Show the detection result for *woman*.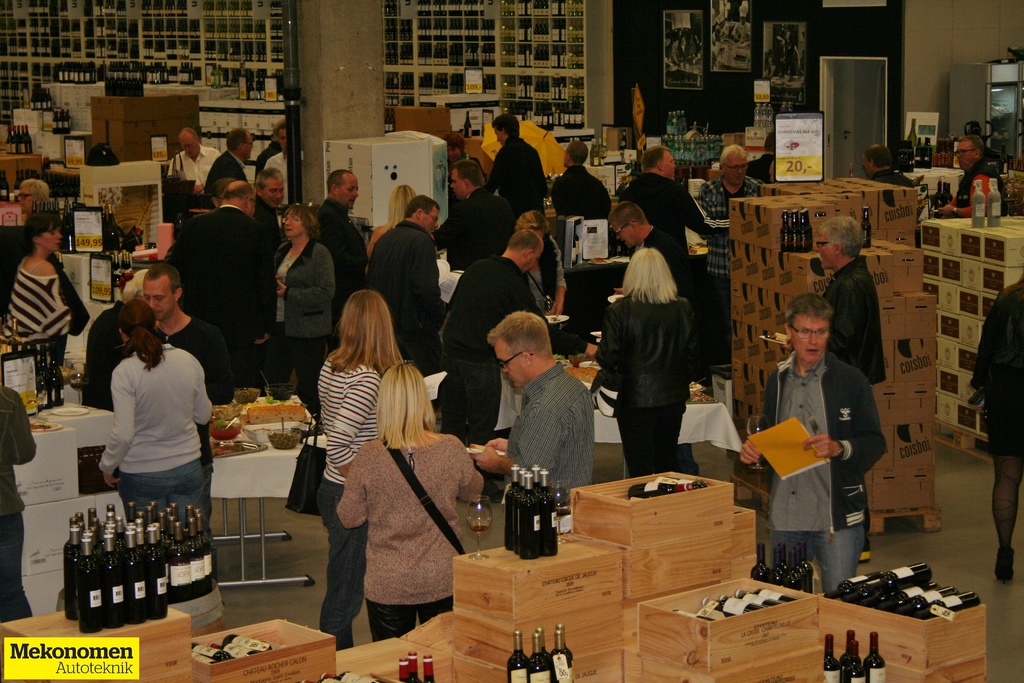
pyautogui.locateOnScreen(94, 299, 212, 528).
